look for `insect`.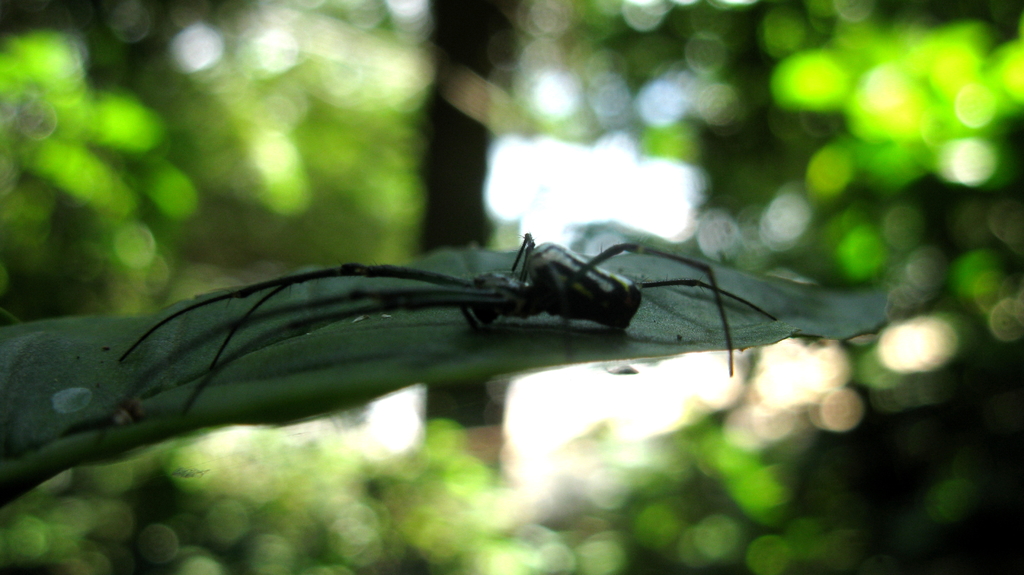
Found: 93/236/778/451.
